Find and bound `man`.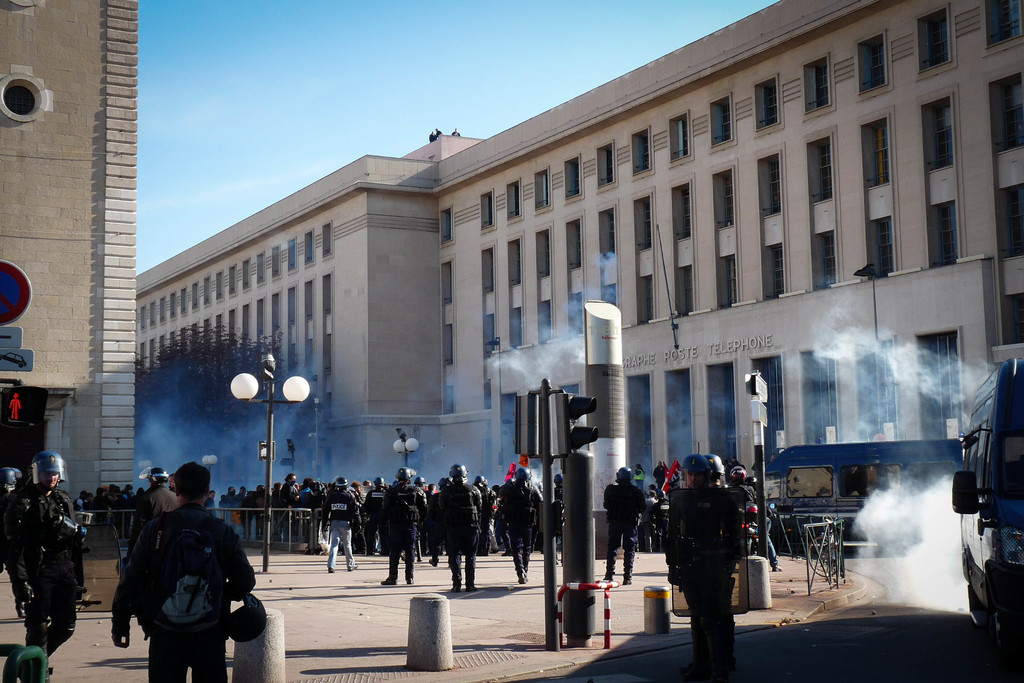
Bound: [left=436, top=465, right=482, bottom=588].
